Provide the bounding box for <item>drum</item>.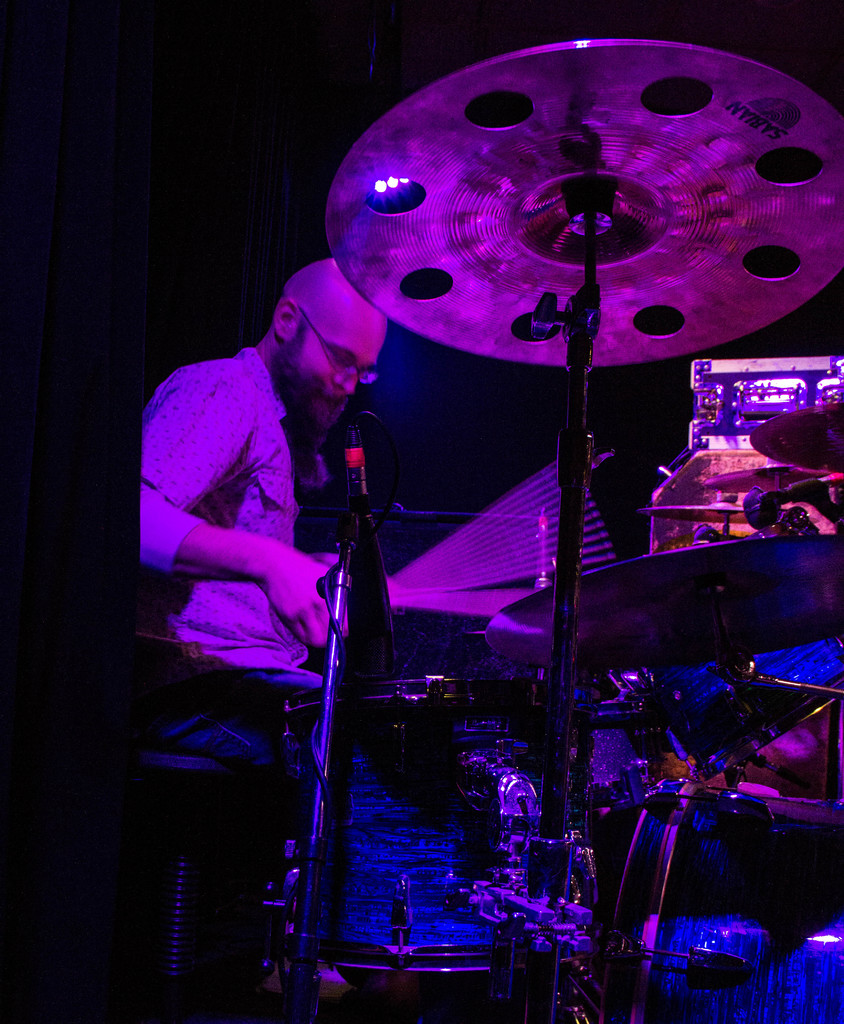
bbox(607, 636, 843, 781).
